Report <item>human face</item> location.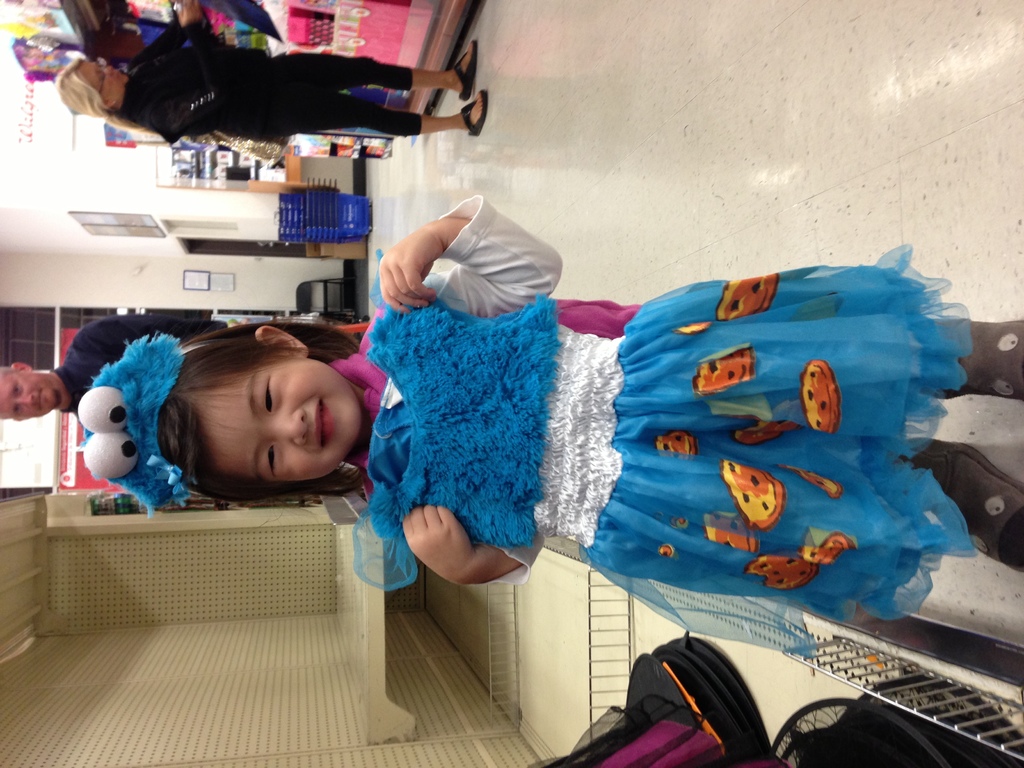
Report: [x1=81, y1=69, x2=123, y2=101].
